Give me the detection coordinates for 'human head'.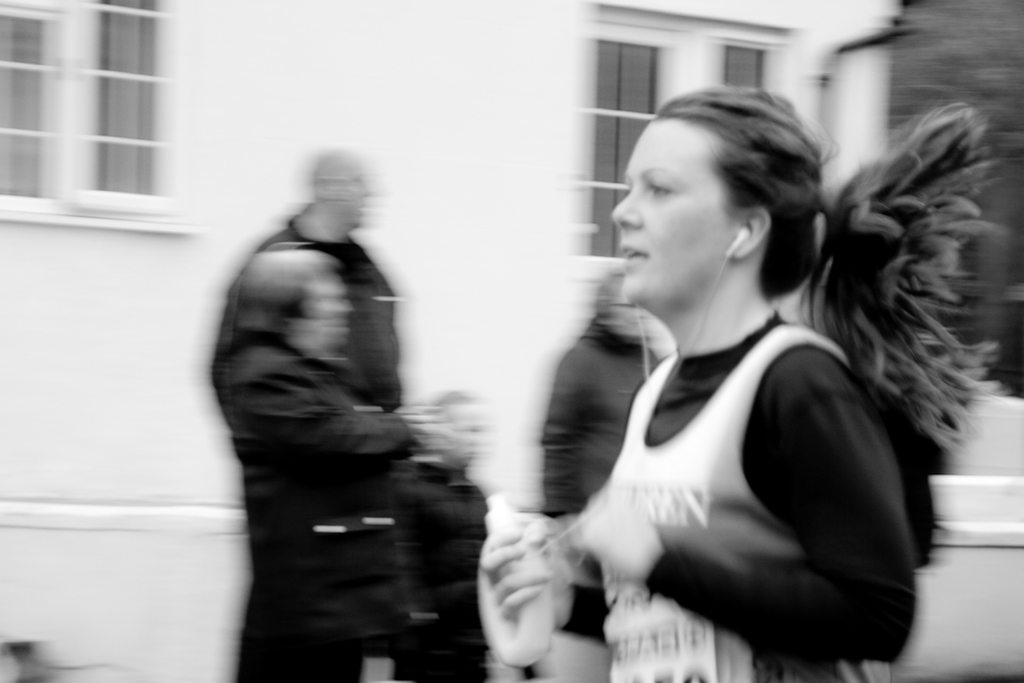
pyautogui.locateOnScreen(310, 150, 370, 234).
